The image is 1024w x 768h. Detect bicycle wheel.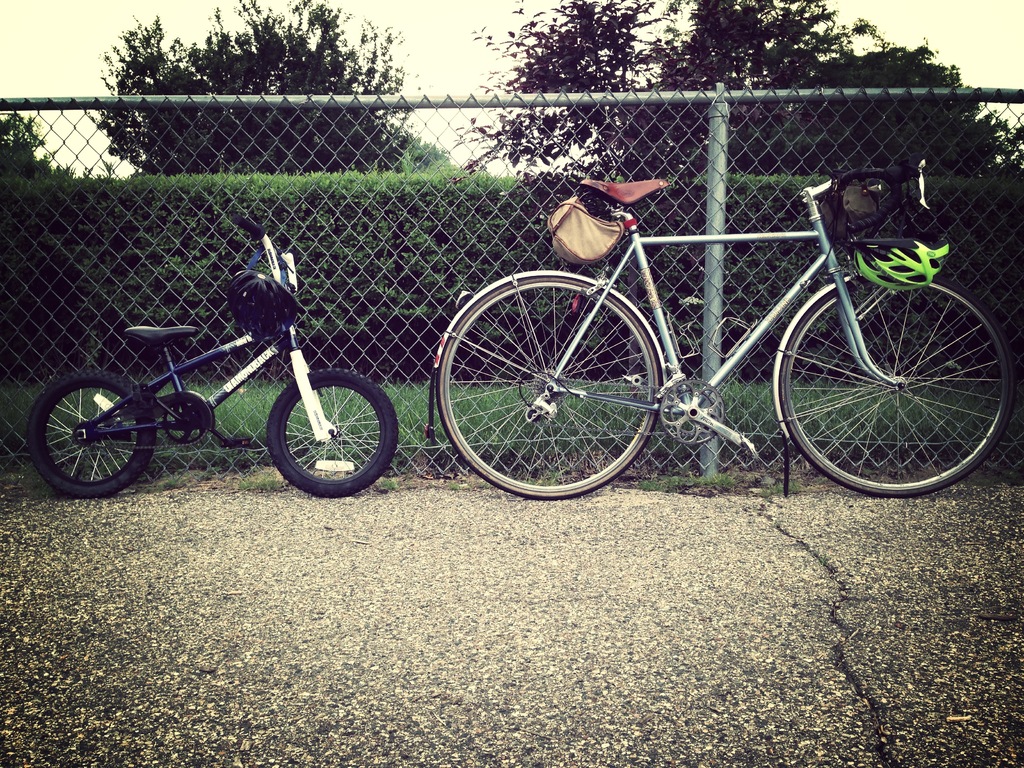
Detection: [x1=269, y1=371, x2=399, y2=507].
